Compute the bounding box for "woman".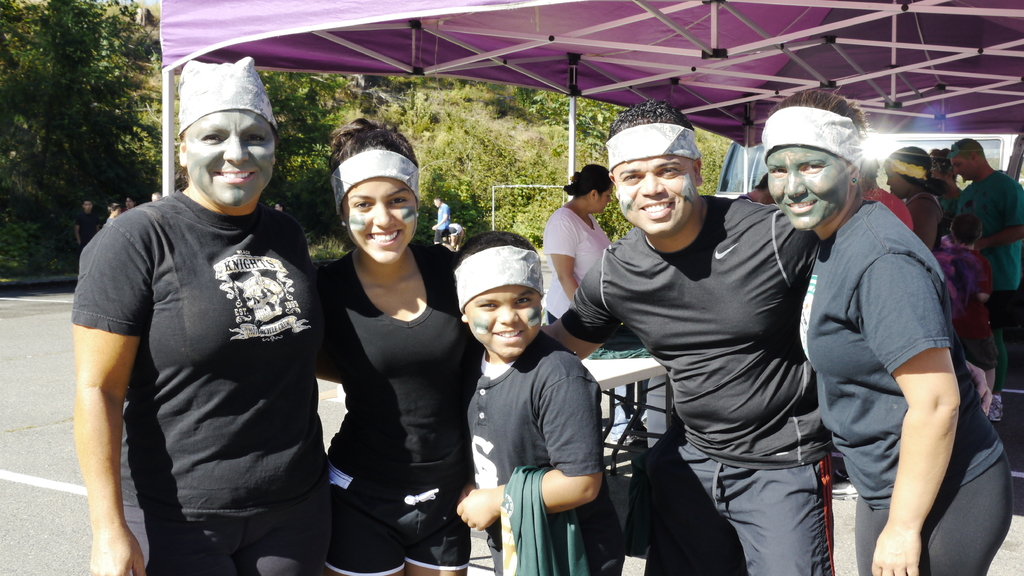
[538, 163, 616, 332].
